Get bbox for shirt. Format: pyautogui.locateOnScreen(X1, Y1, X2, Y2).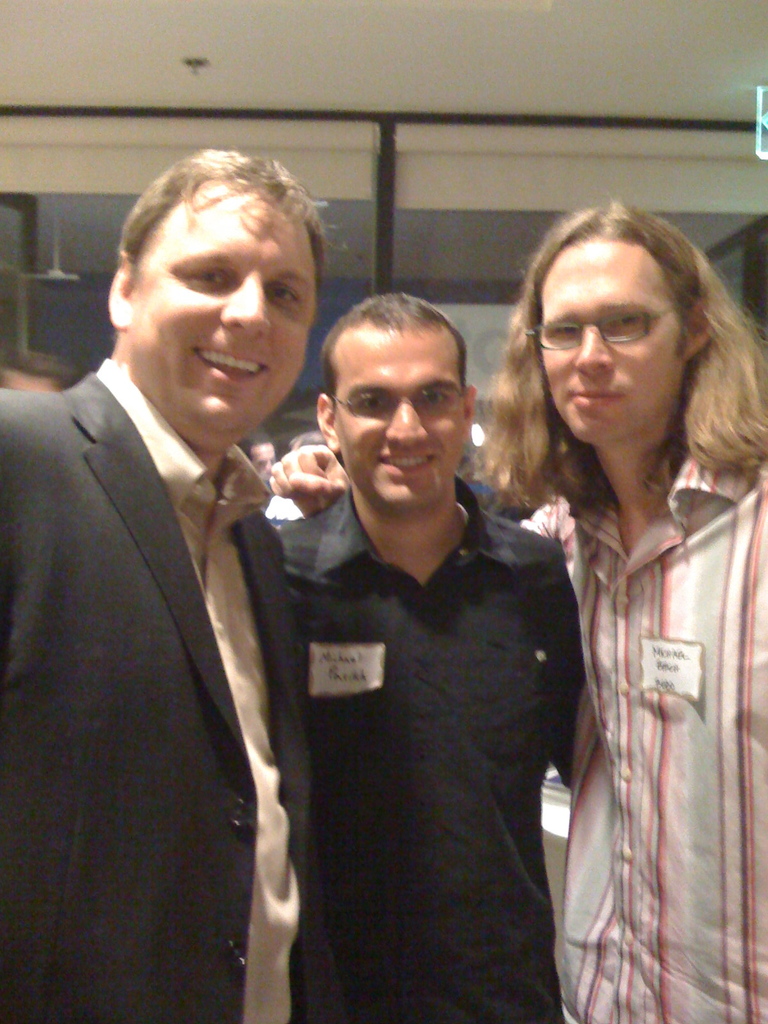
pyautogui.locateOnScreen(266, 472, 589, 1019).
